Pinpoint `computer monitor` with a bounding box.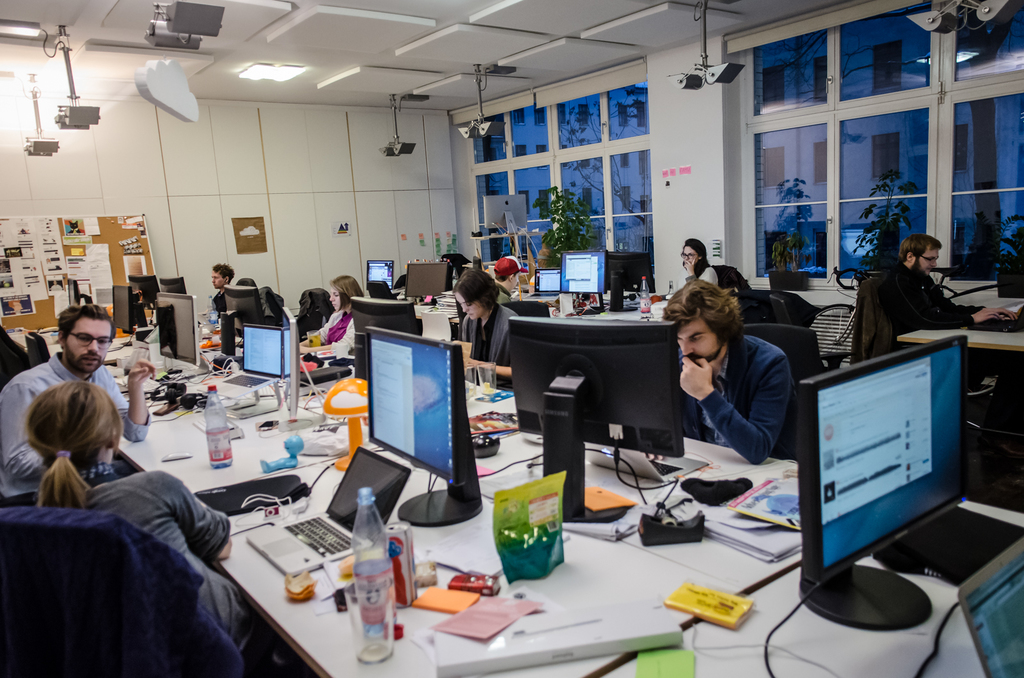
Rect(159, 276, 186, 296).
